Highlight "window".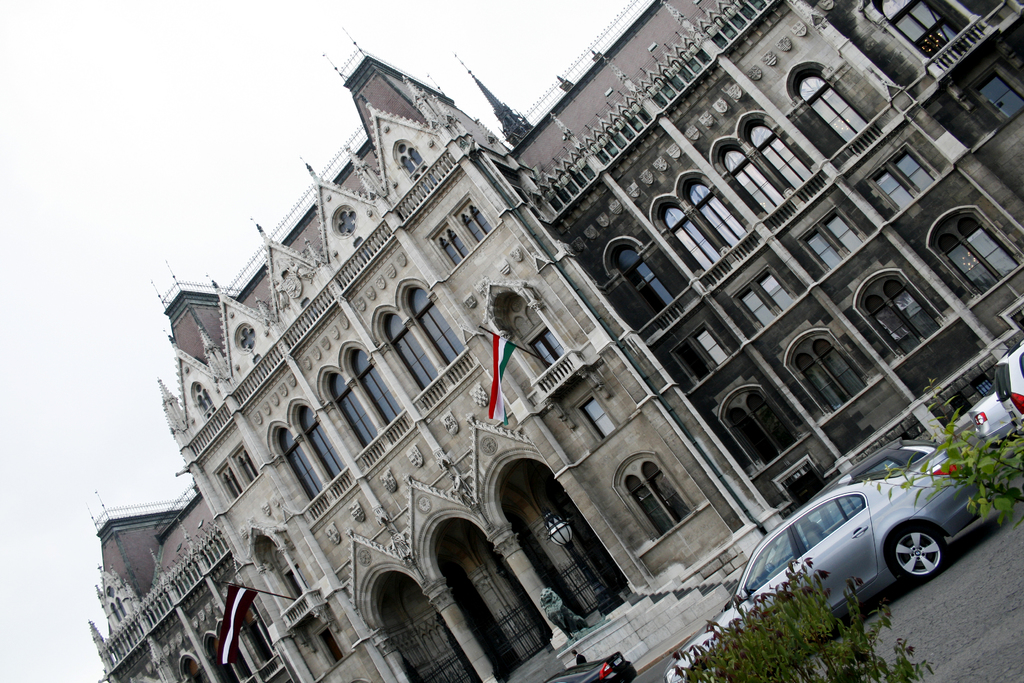
Highlighted region: 922, 199, 1023, 298.
